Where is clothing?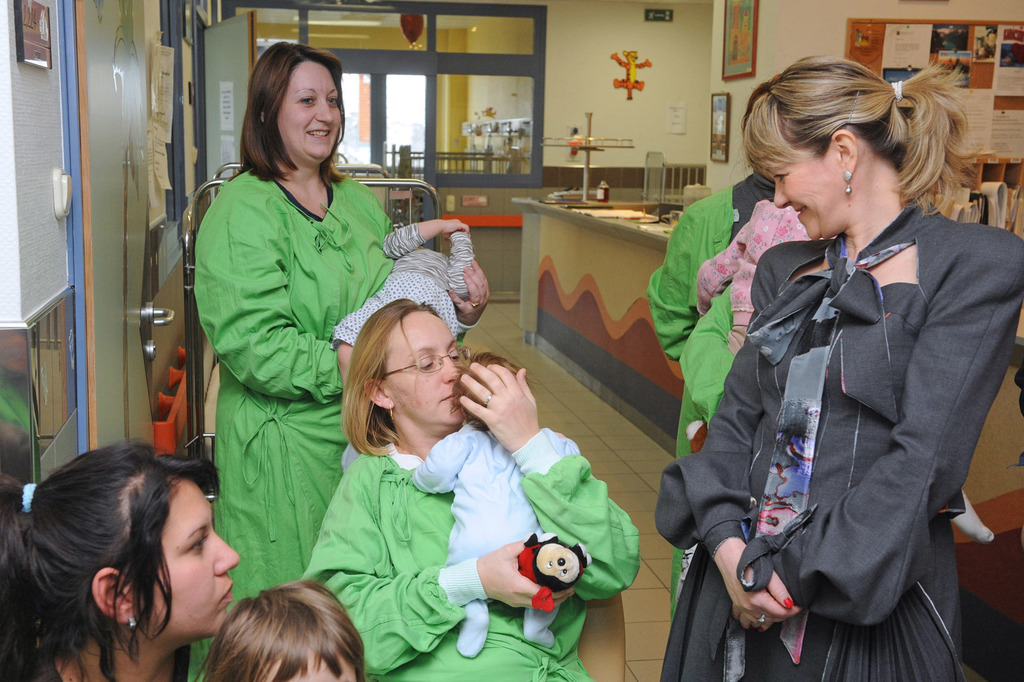
crop(649, 191, 1023, 681).
